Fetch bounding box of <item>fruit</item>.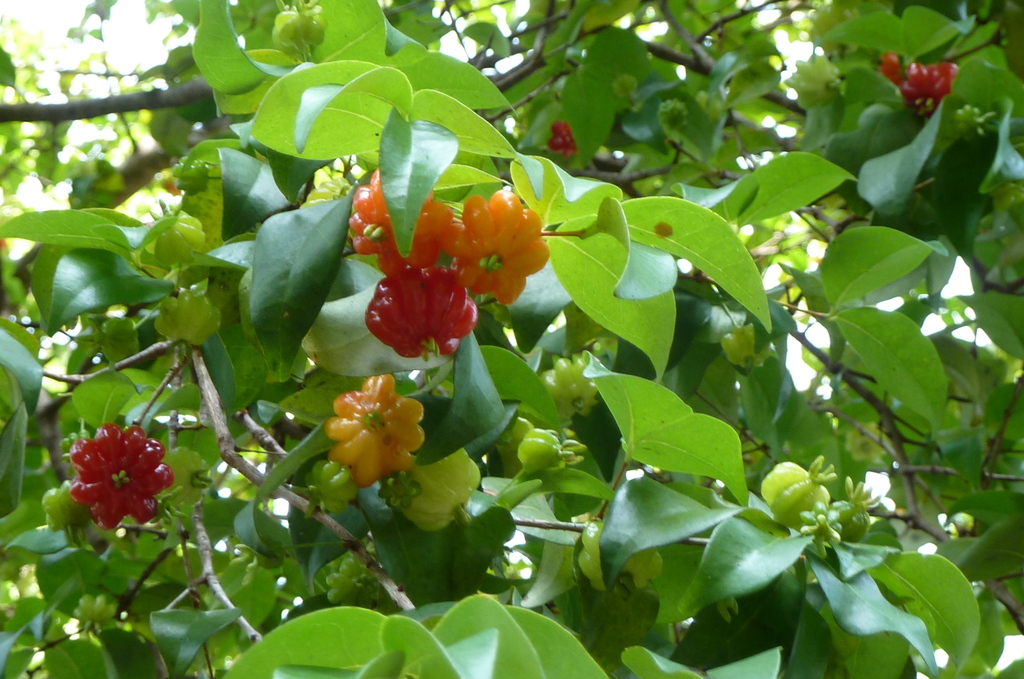
Bbox: (763, 463, 832, 531).
